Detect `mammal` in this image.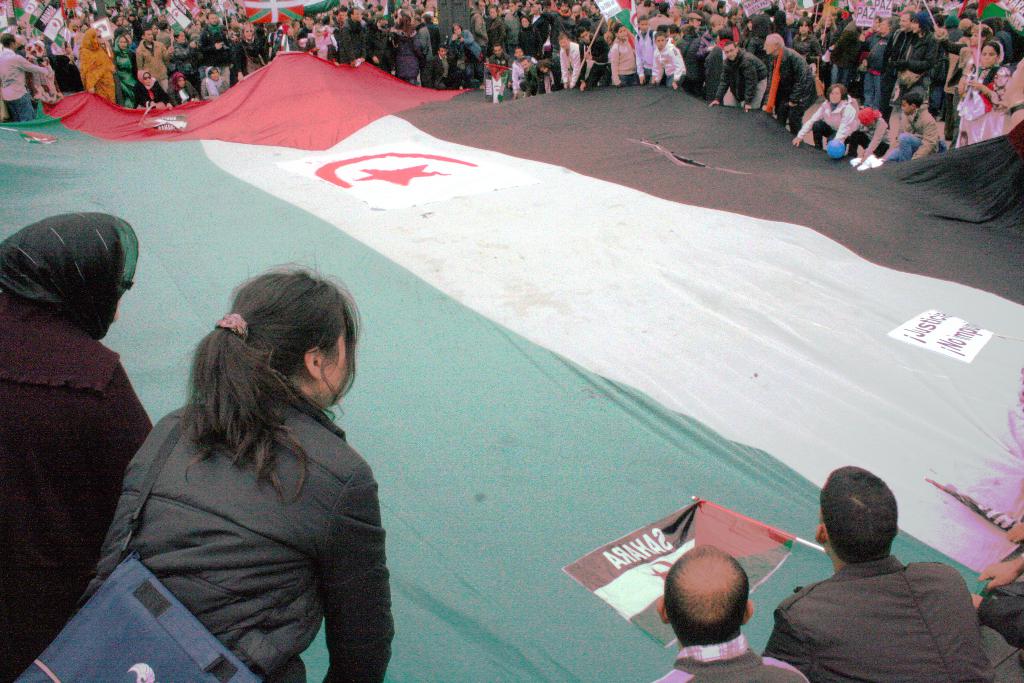
Detection: left=645, top=546, right=805, bottom=682.
